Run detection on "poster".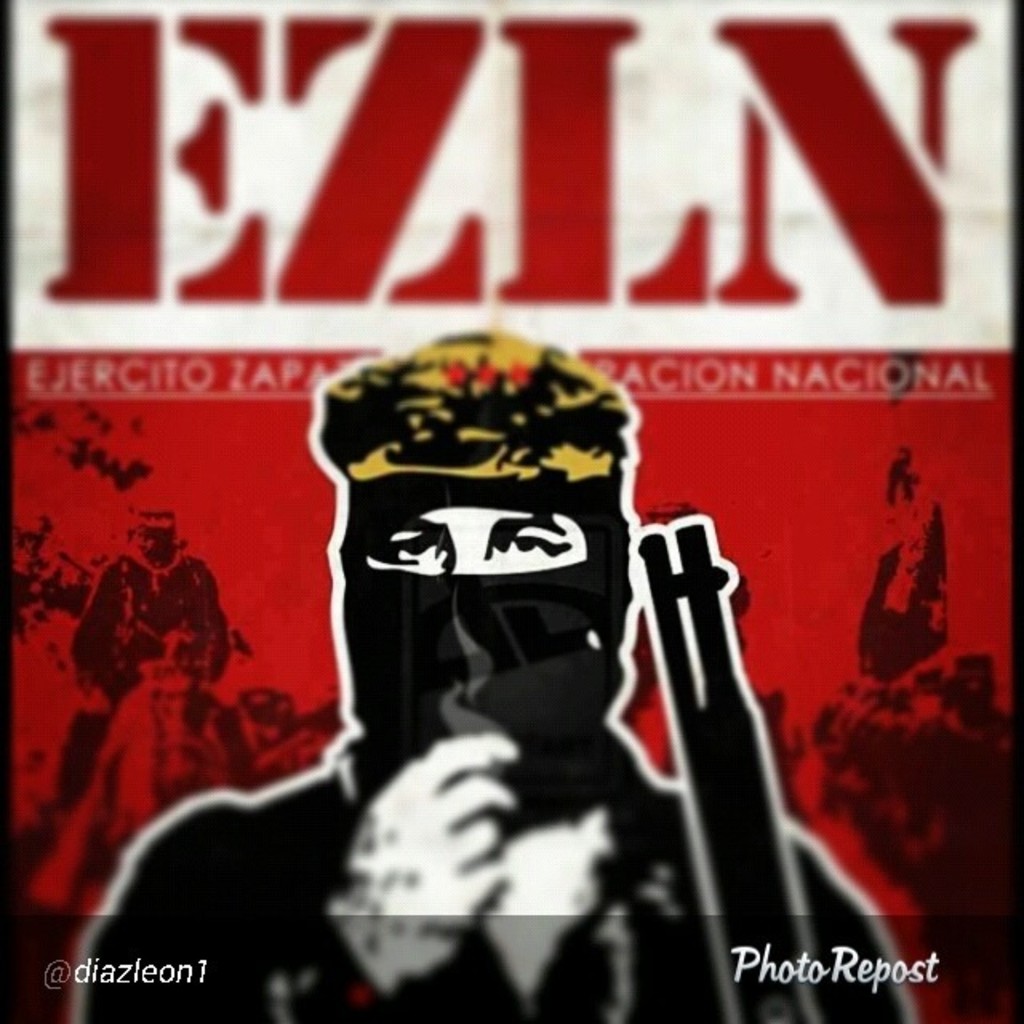
Result: 0 0 1022 1022.
